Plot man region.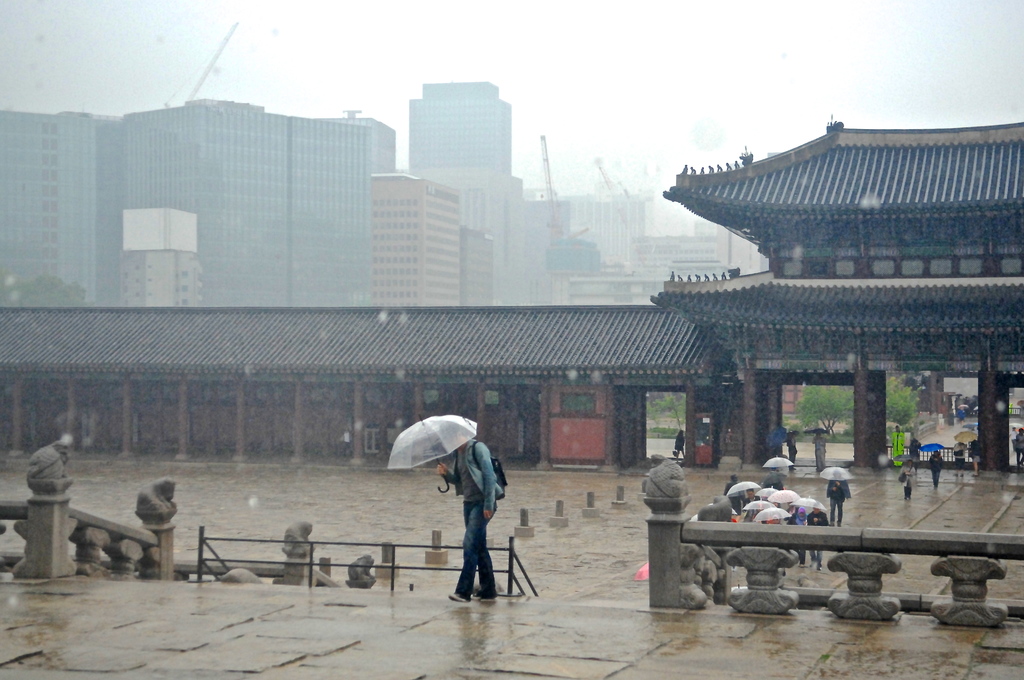
Plotted at 826 472 849 531.
